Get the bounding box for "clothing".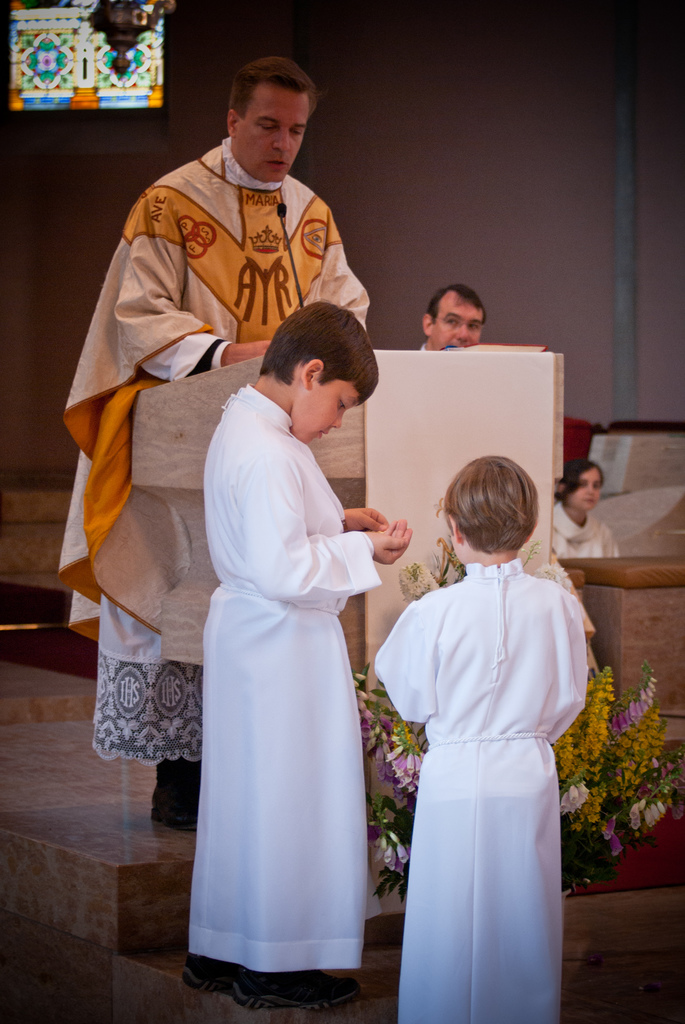
59 137 370 796.
